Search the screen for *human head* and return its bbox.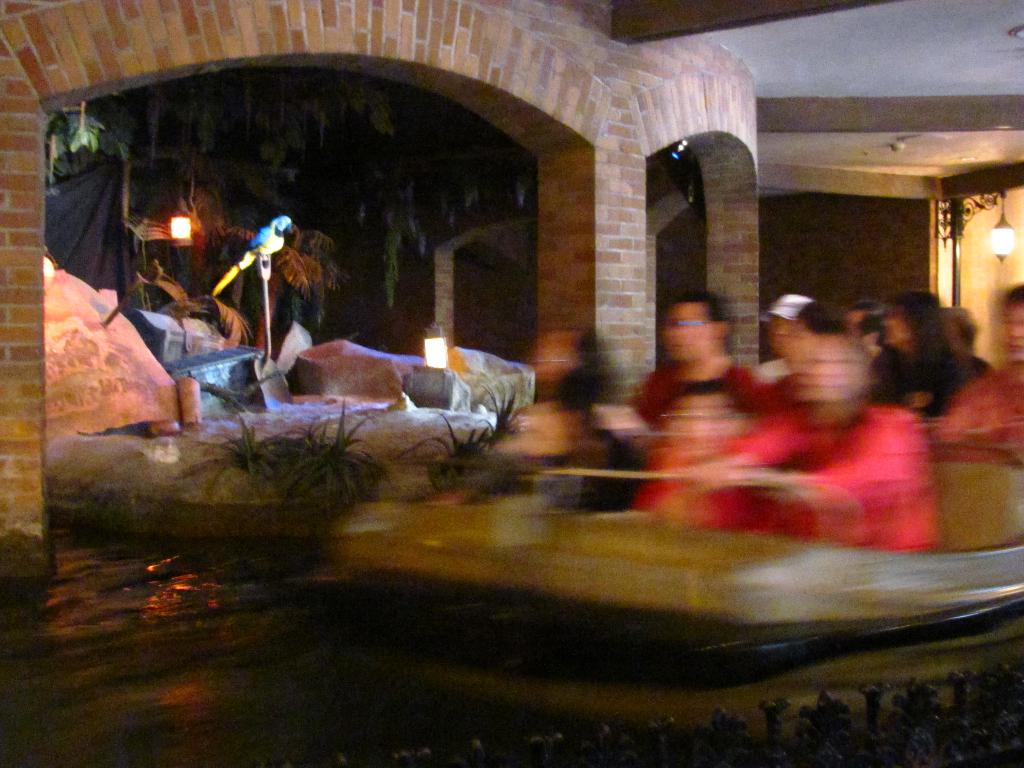
Found: [1006, 282, 1023, 364].
